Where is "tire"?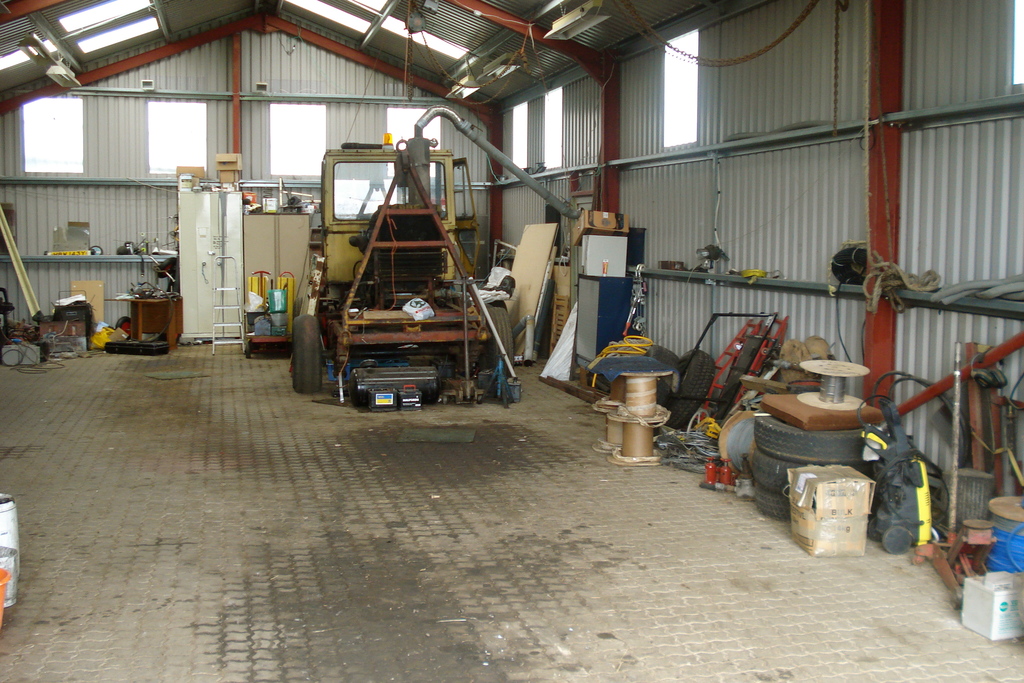
bbox(652, 346, 682, 401).
